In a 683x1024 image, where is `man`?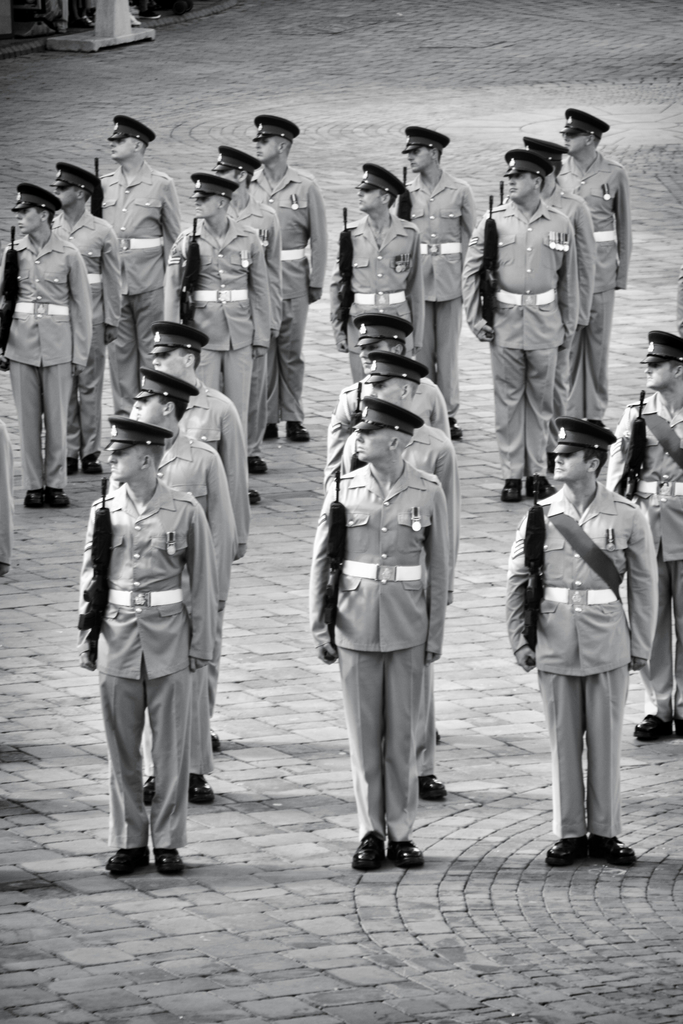
Rect(321, 311, 462, 495).
